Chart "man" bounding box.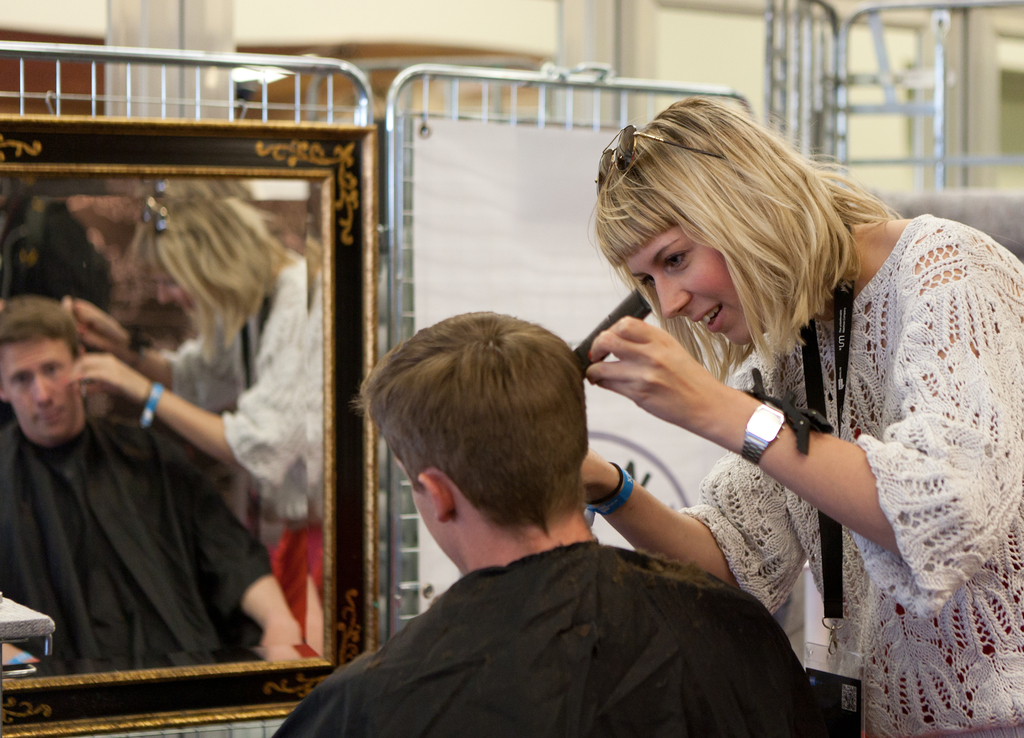
Charted: <region>266, 293, 793, 732</region>.
